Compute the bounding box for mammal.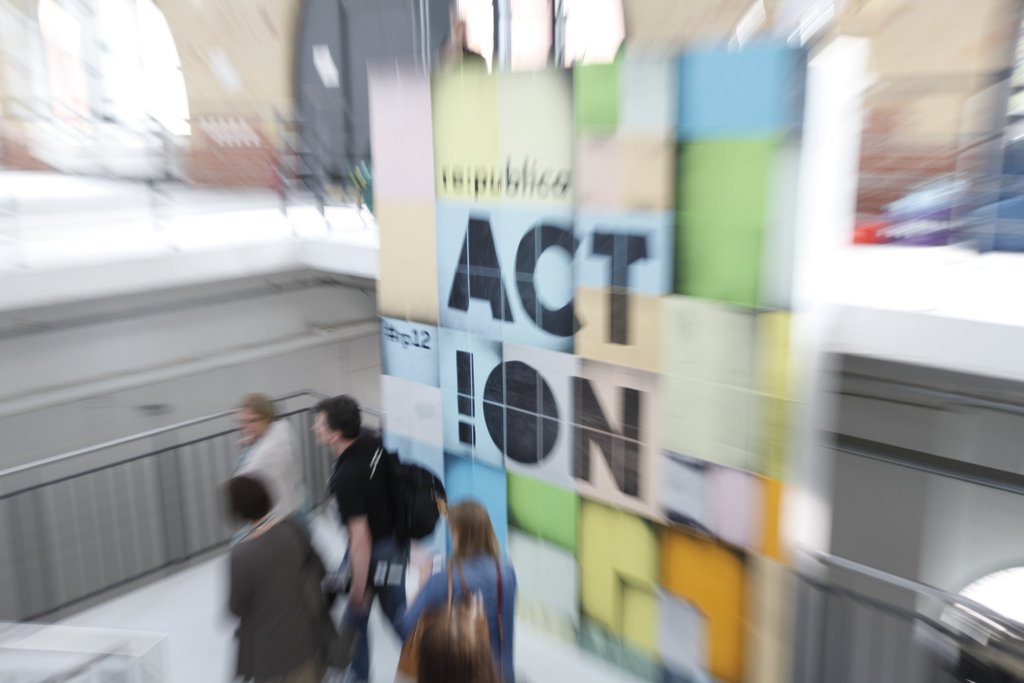
(403, 497, 524, 682).
